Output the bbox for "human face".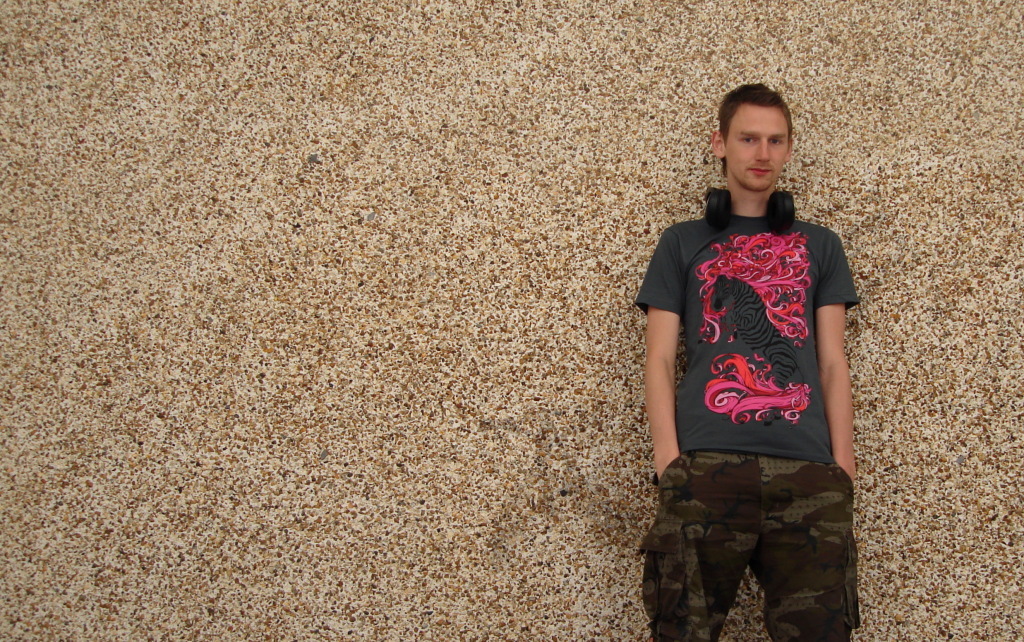
bbox(723, 104, 790, 192).
